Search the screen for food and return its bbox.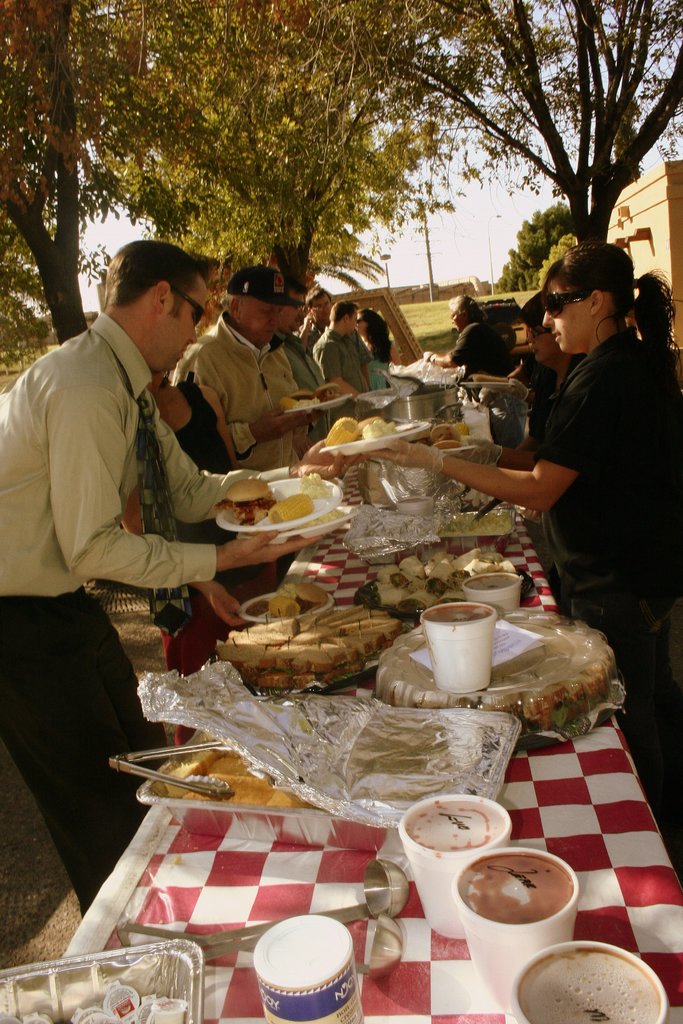
Found: [x1=434, y1=512, x2=514, y2=536].
